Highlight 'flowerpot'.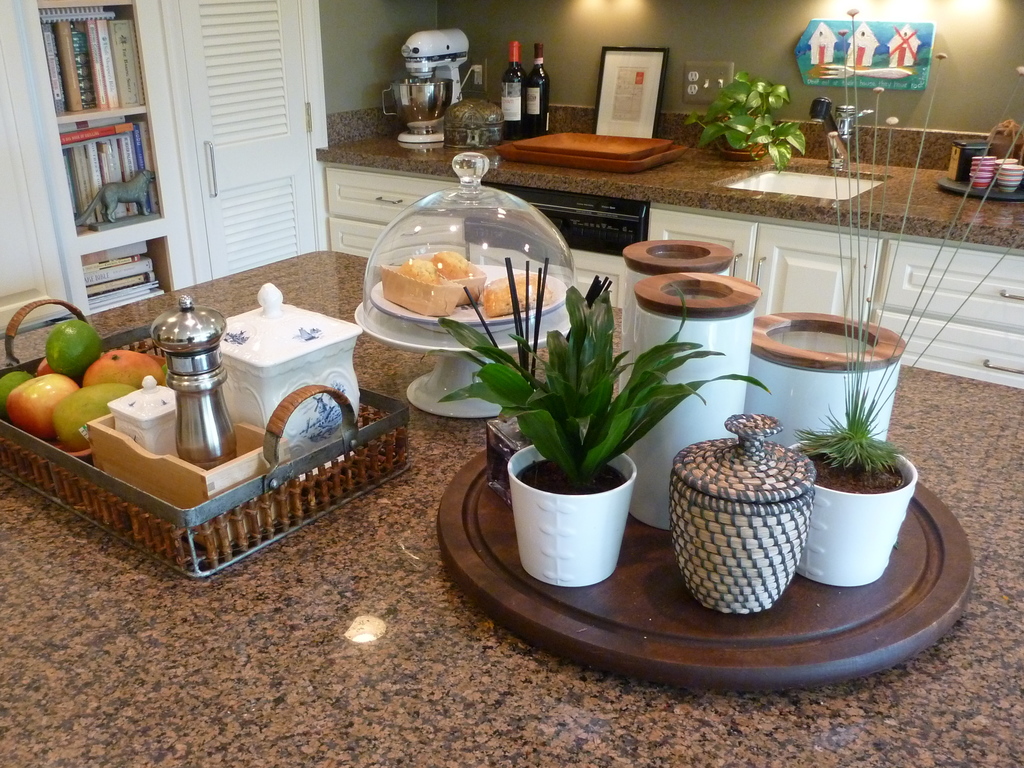
Highlighted region: [785,426,917,585].
